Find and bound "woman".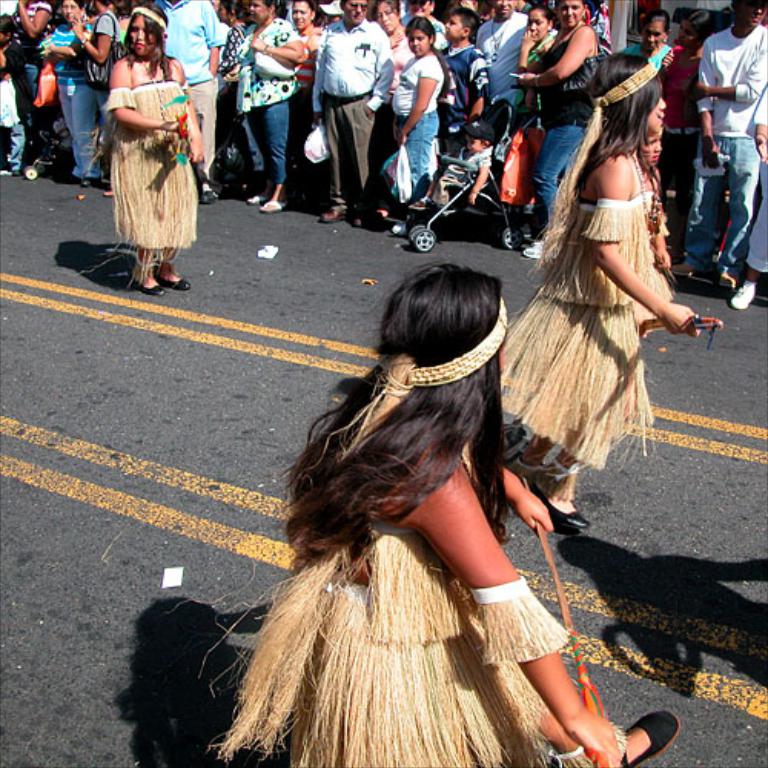
Bound: [286,0,333,206].
